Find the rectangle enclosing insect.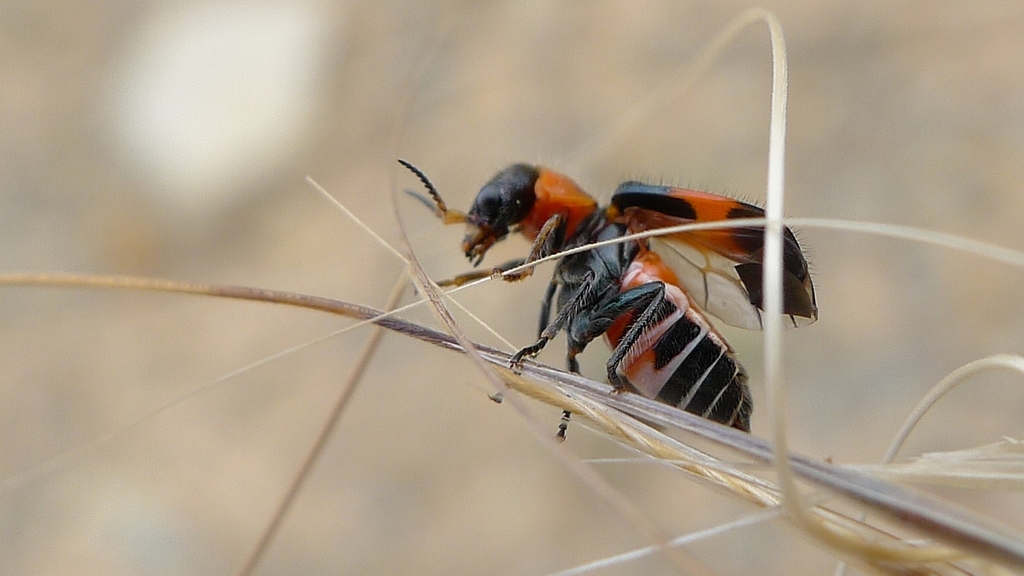
394, 155, 821, 456.
